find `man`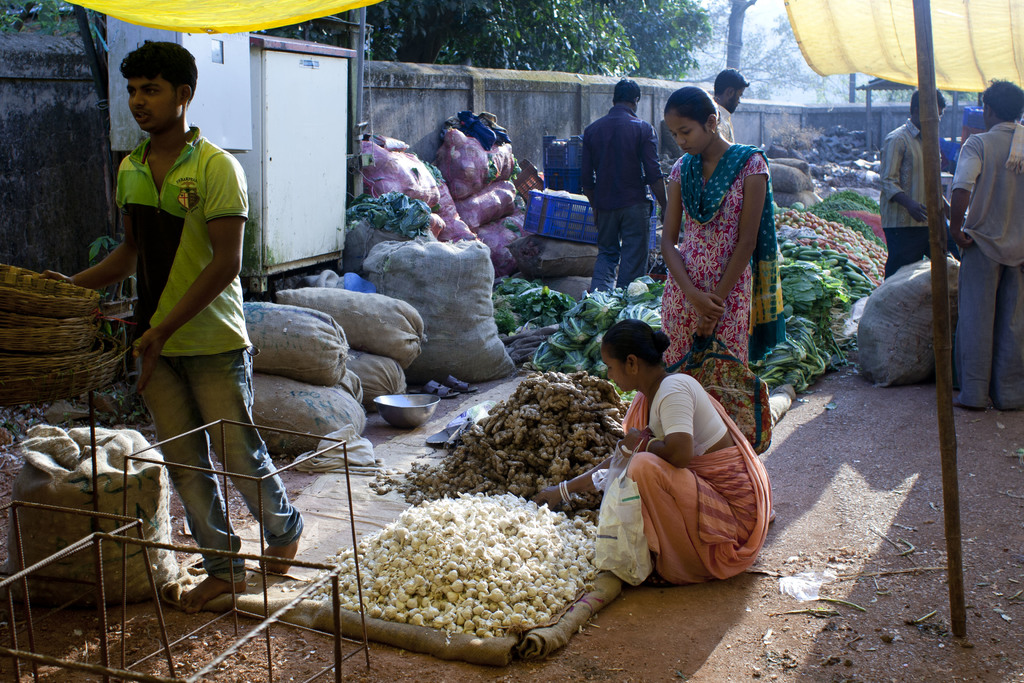
Rect(948, 83, 1023, 413)
